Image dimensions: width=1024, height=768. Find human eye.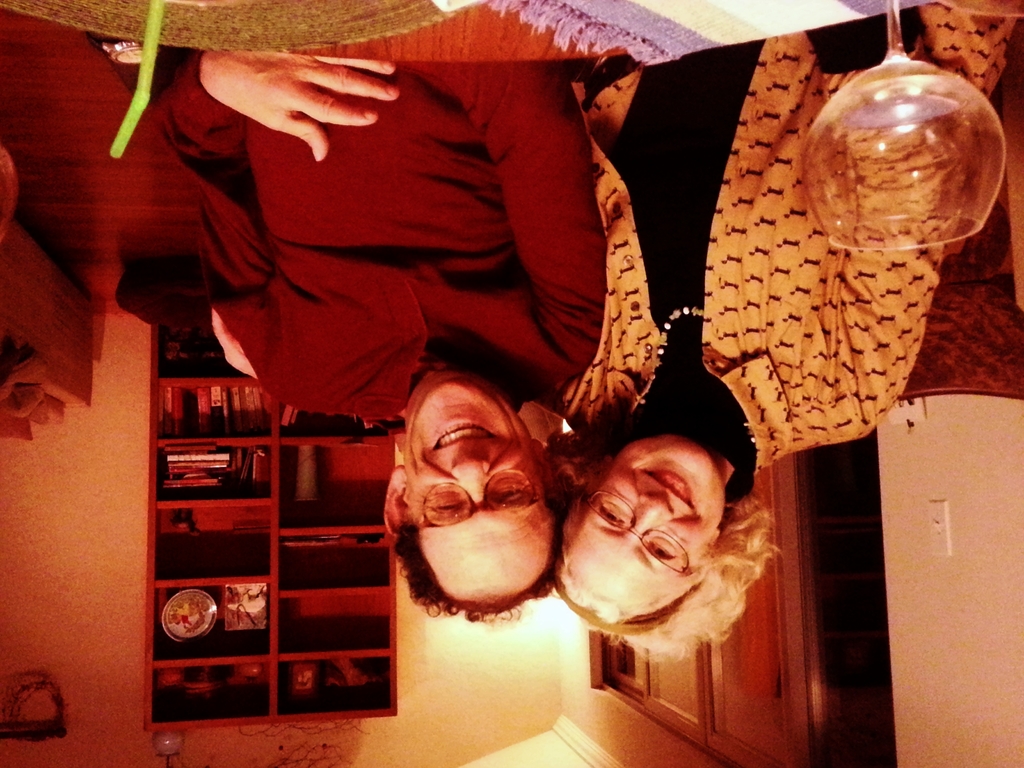
<region>650, 539, 676, 565</region>.
